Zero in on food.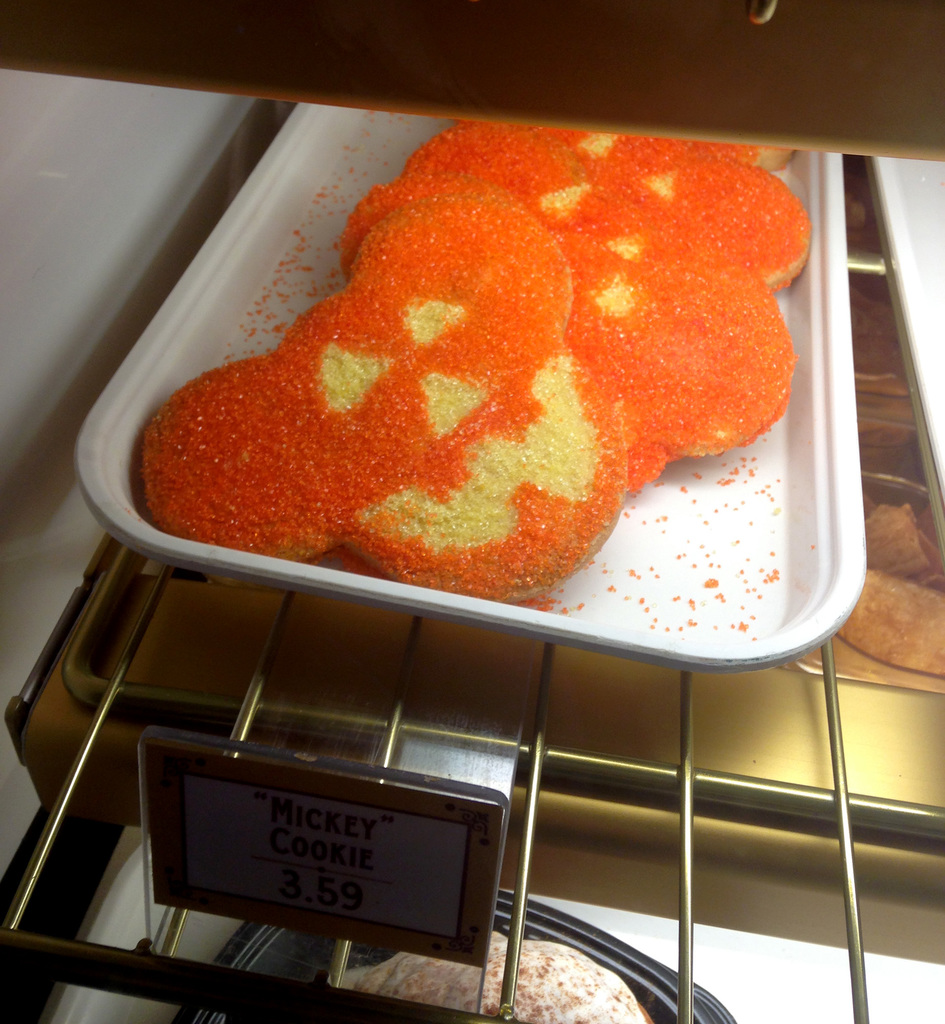
Zeroed in: 334, 932, 652, 1023.
